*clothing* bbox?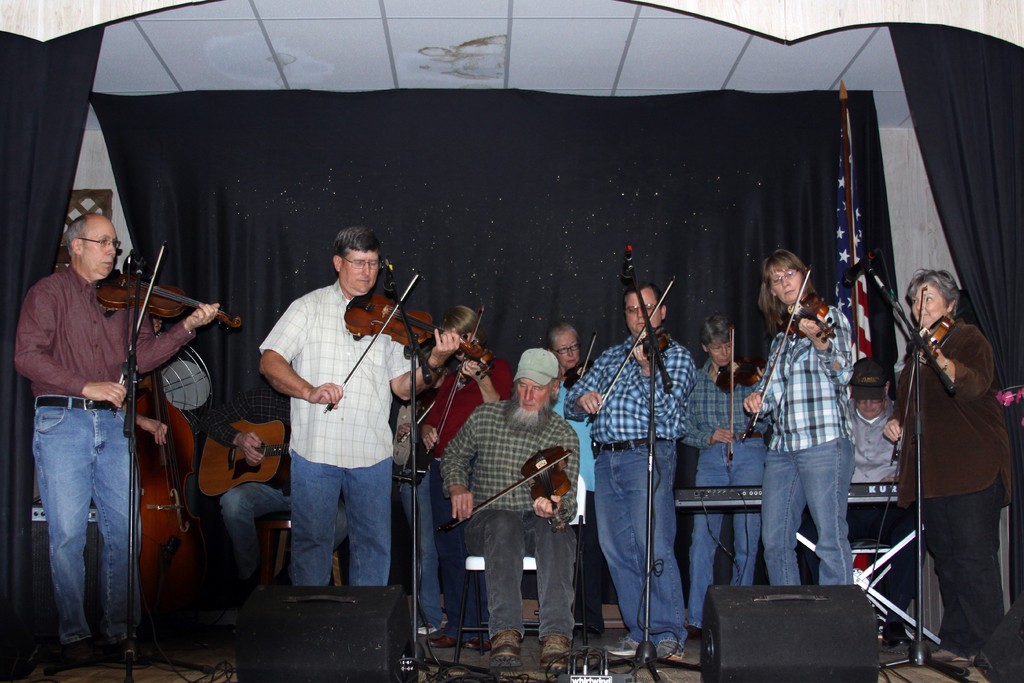
745:293:858:586
